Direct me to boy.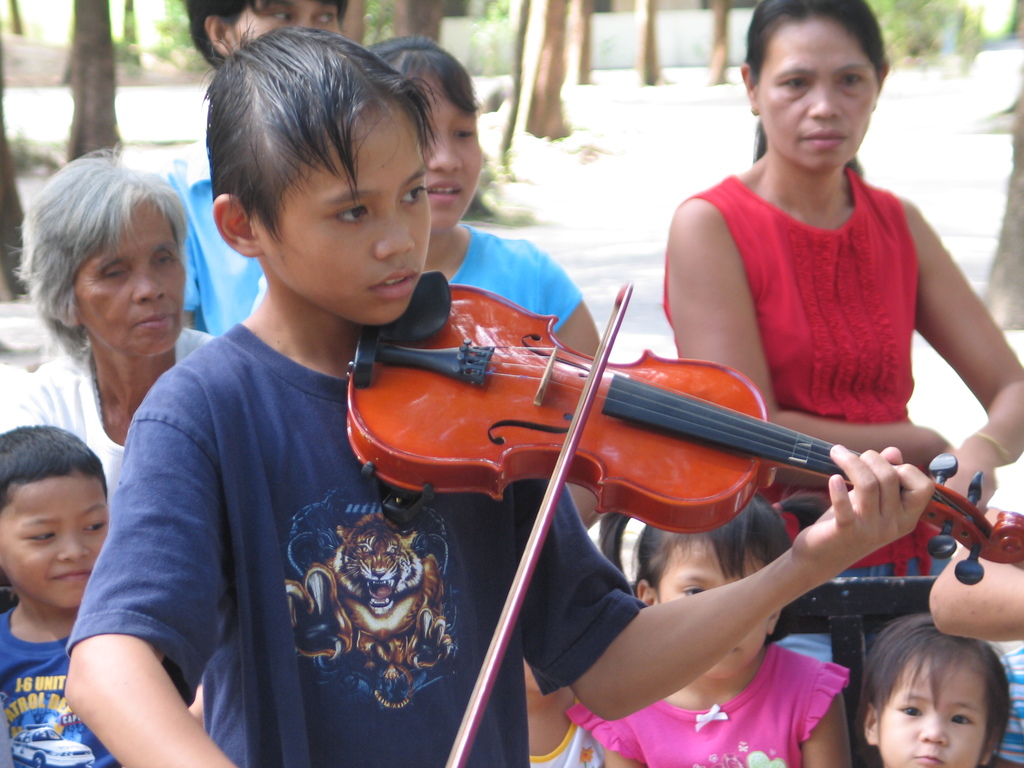
Direction: <box>842,603,1020,767</box>.
